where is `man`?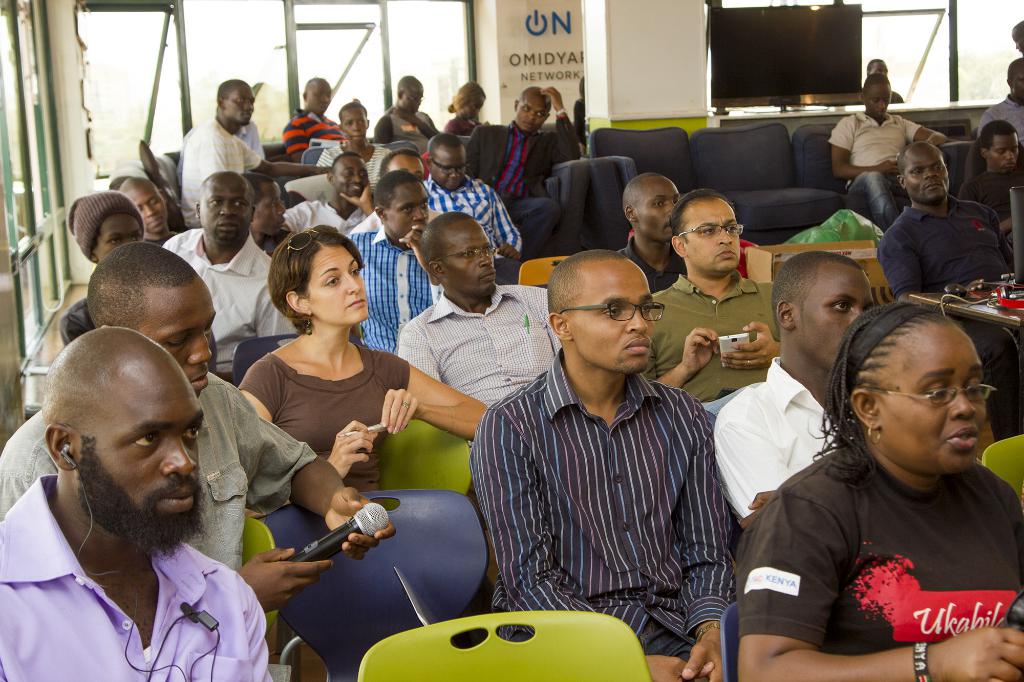
box=[120, 173, 173, 248].
